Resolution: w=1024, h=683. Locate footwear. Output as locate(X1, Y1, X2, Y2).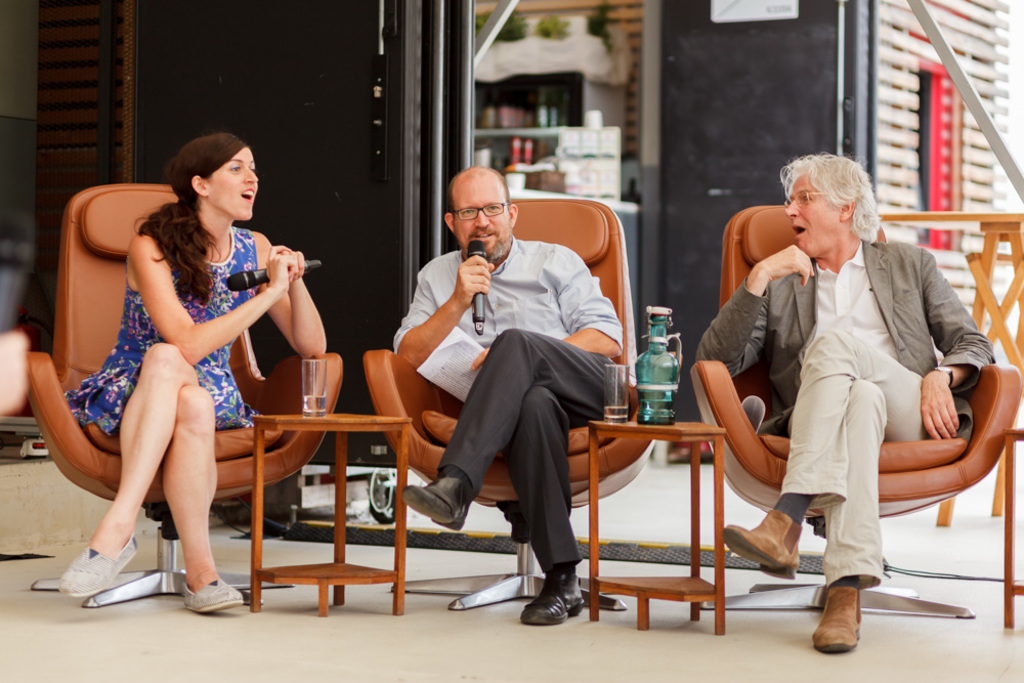
locate(722, 507, 800, 584).
